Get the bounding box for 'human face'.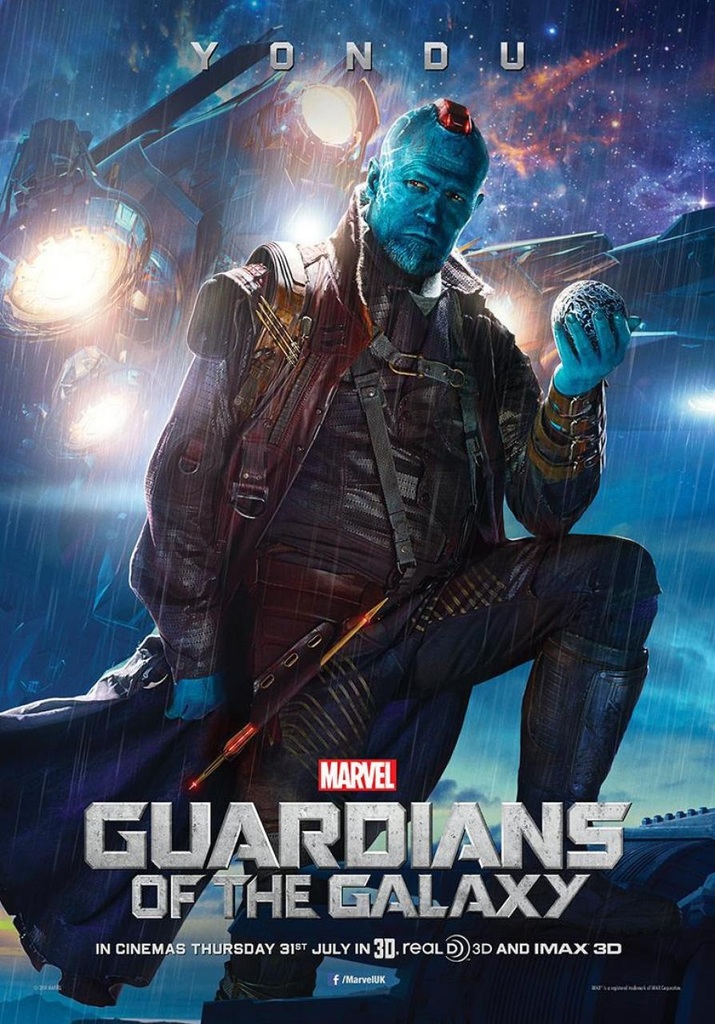
box=[379, 123, 488, 277].
